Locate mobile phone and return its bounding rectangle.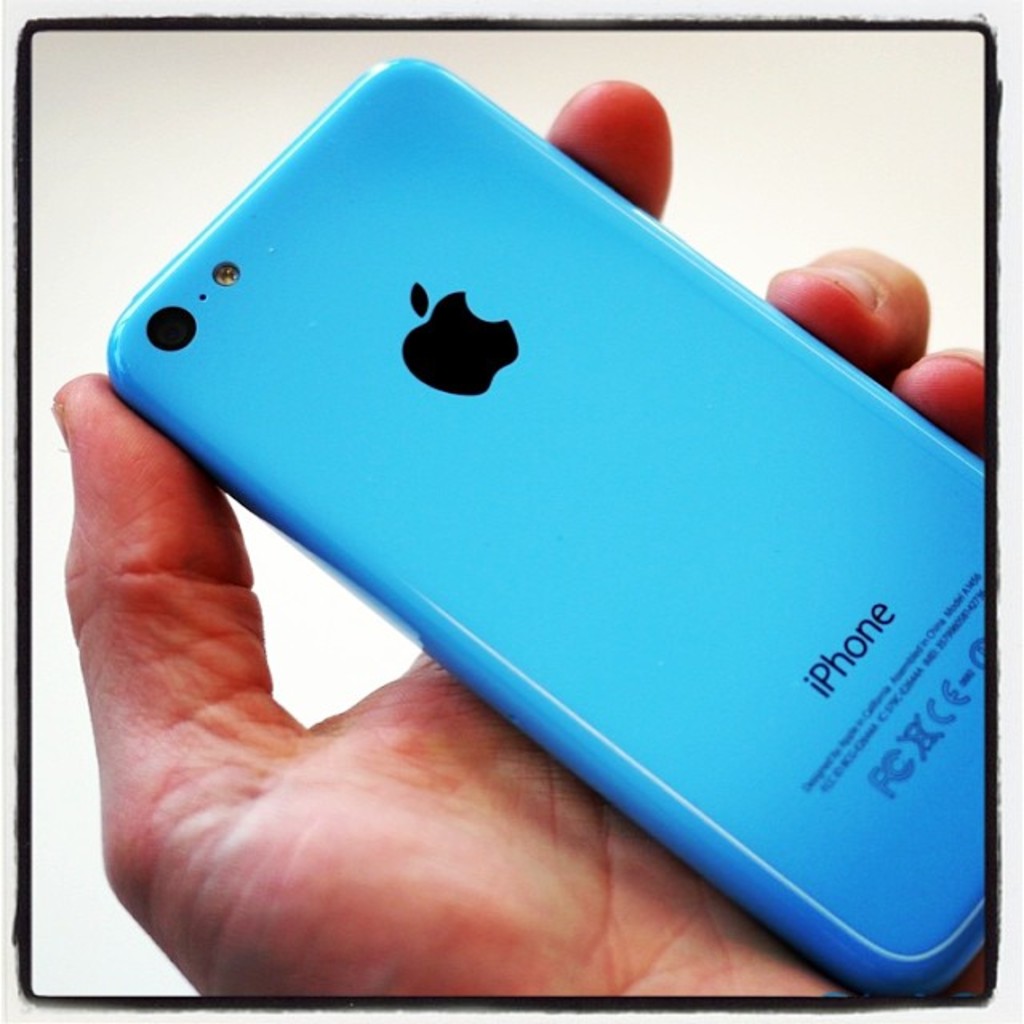
bbox=(101, 56, 989, 1000).
